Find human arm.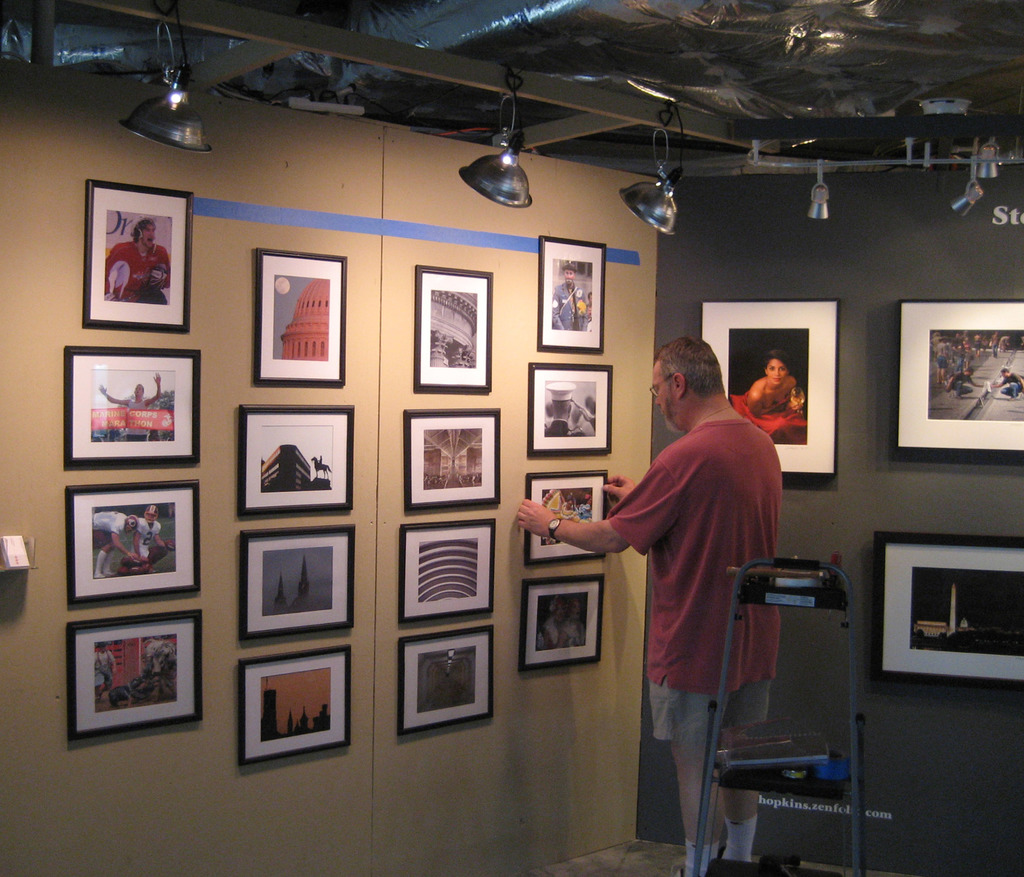
(x1=941, y1=370, x2=959, y2=393).
